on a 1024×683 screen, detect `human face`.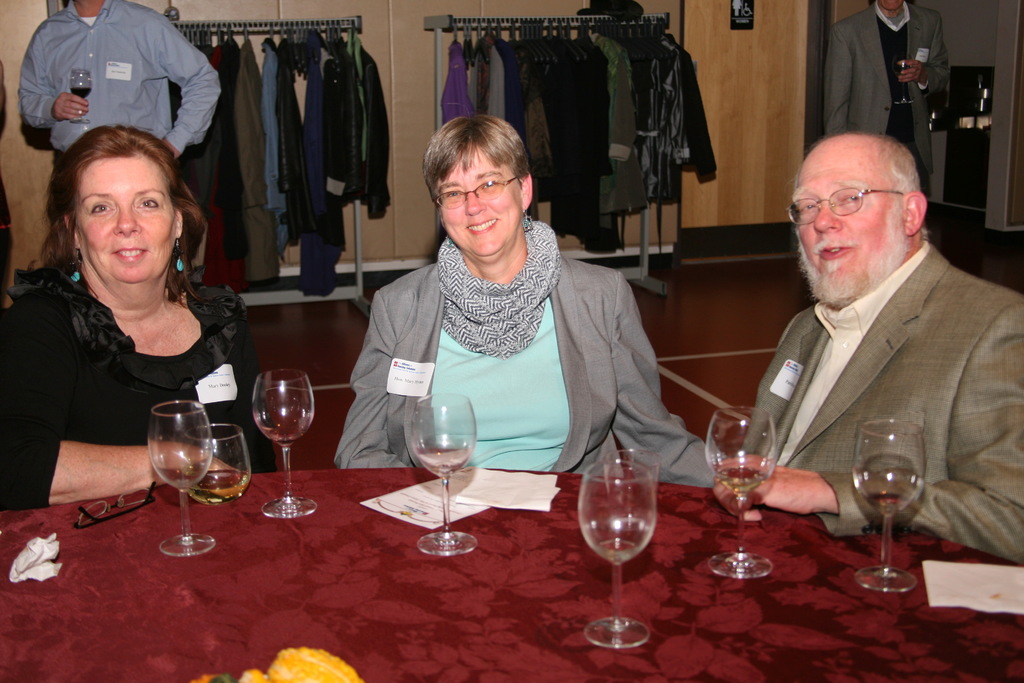
434, 139, 525, 252.
